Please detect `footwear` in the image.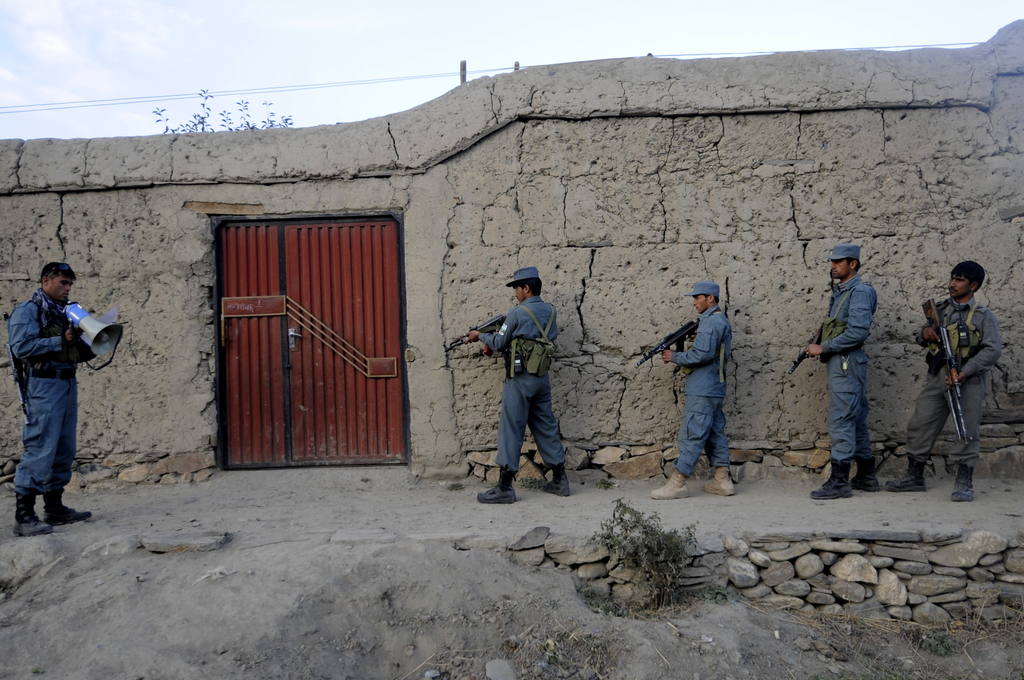
box(650, 469, 687, 498).
